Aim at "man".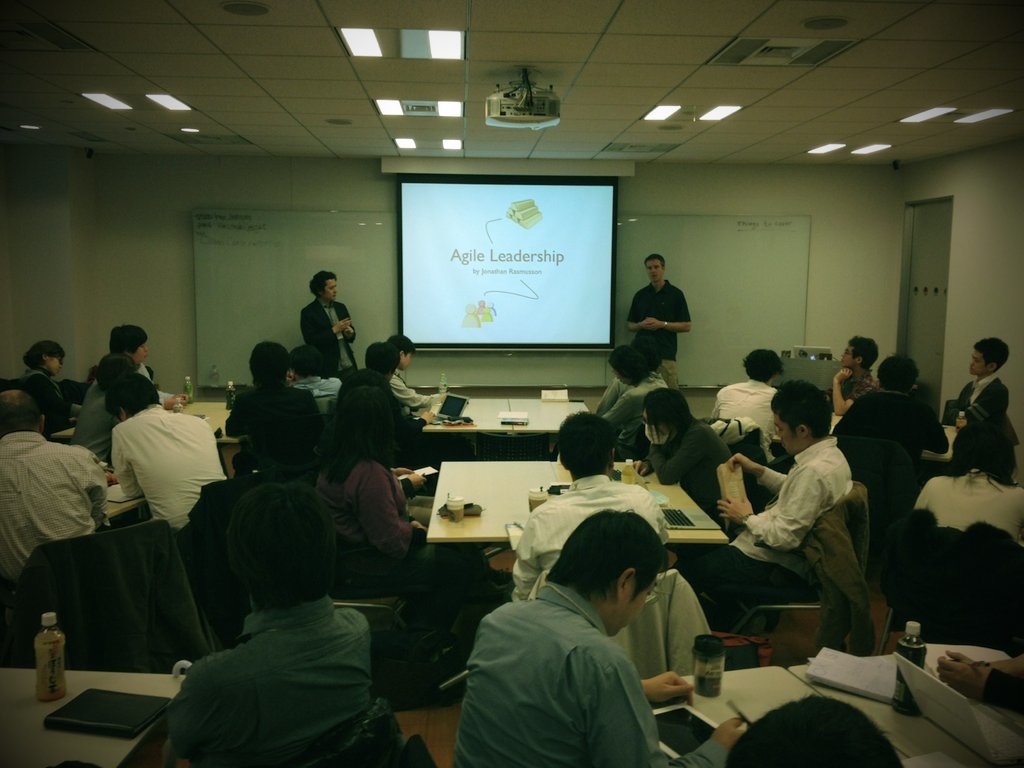
Aimed at <box>715,376,848,614</box>.
